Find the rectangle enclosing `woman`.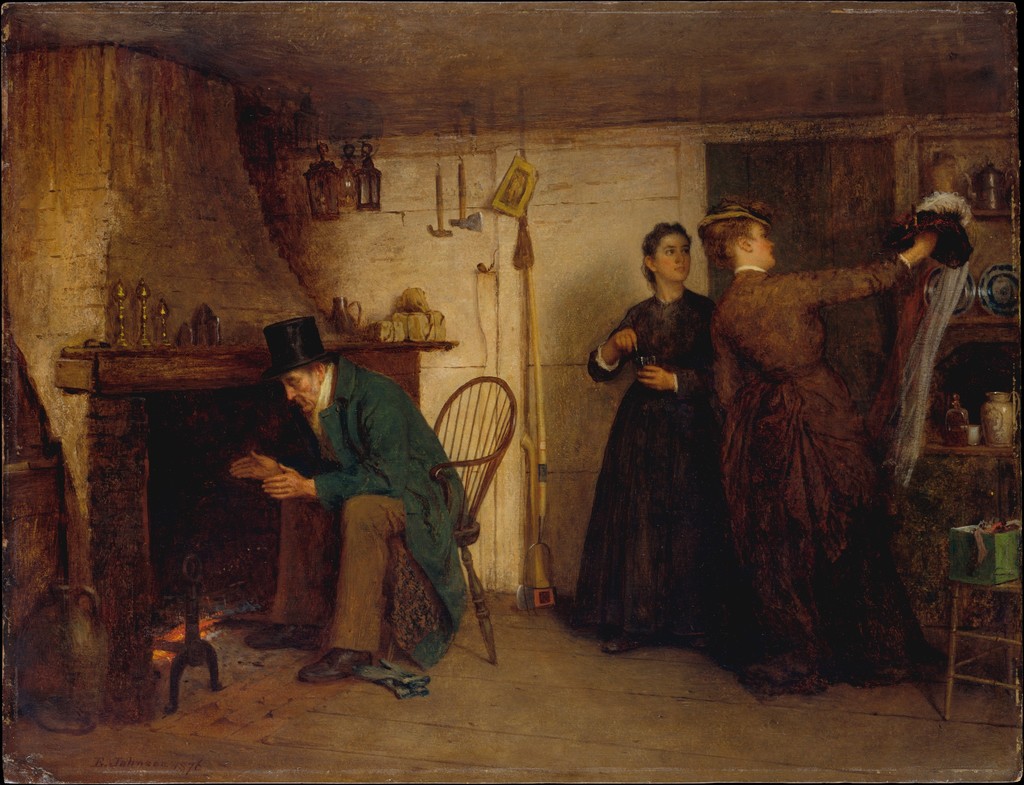
region(589, 218, 724, 678).
